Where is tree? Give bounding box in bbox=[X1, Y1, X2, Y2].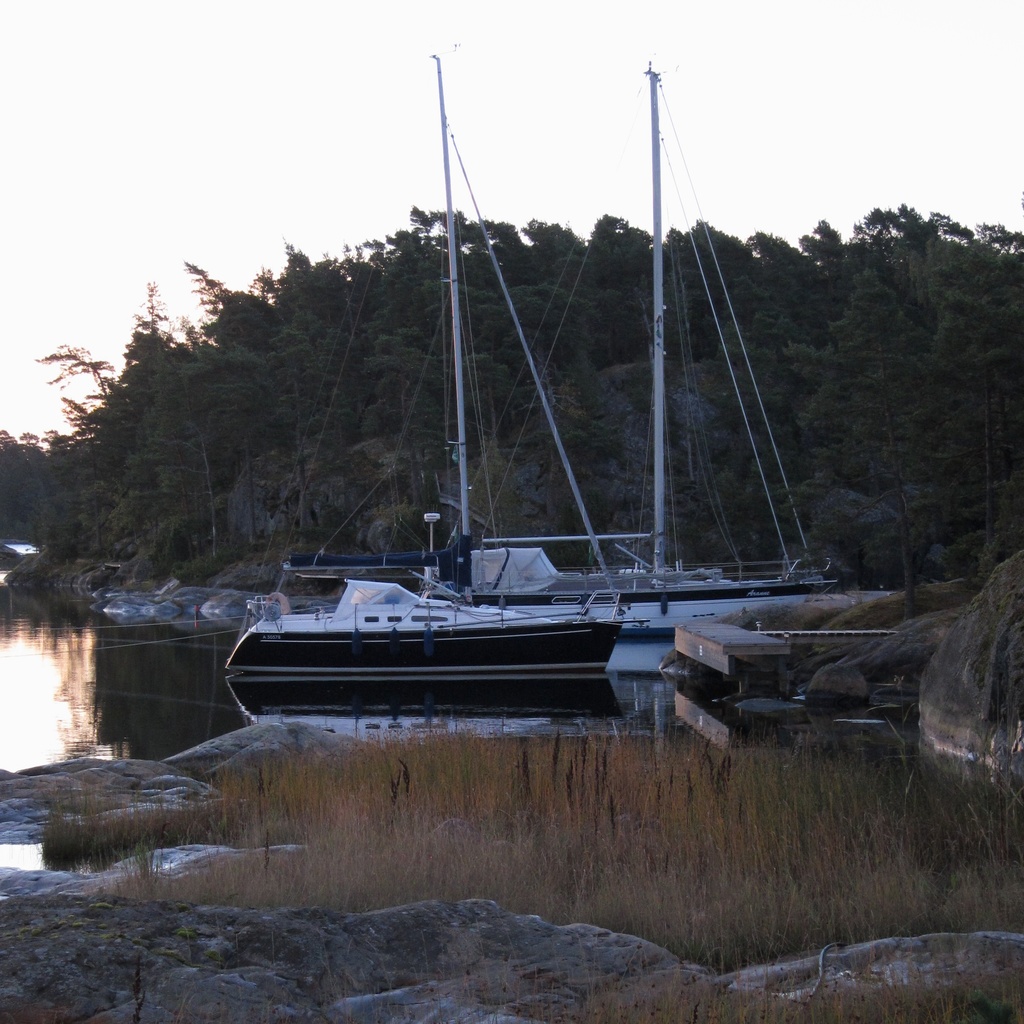
bbox=[175, 257, 296, 400].
